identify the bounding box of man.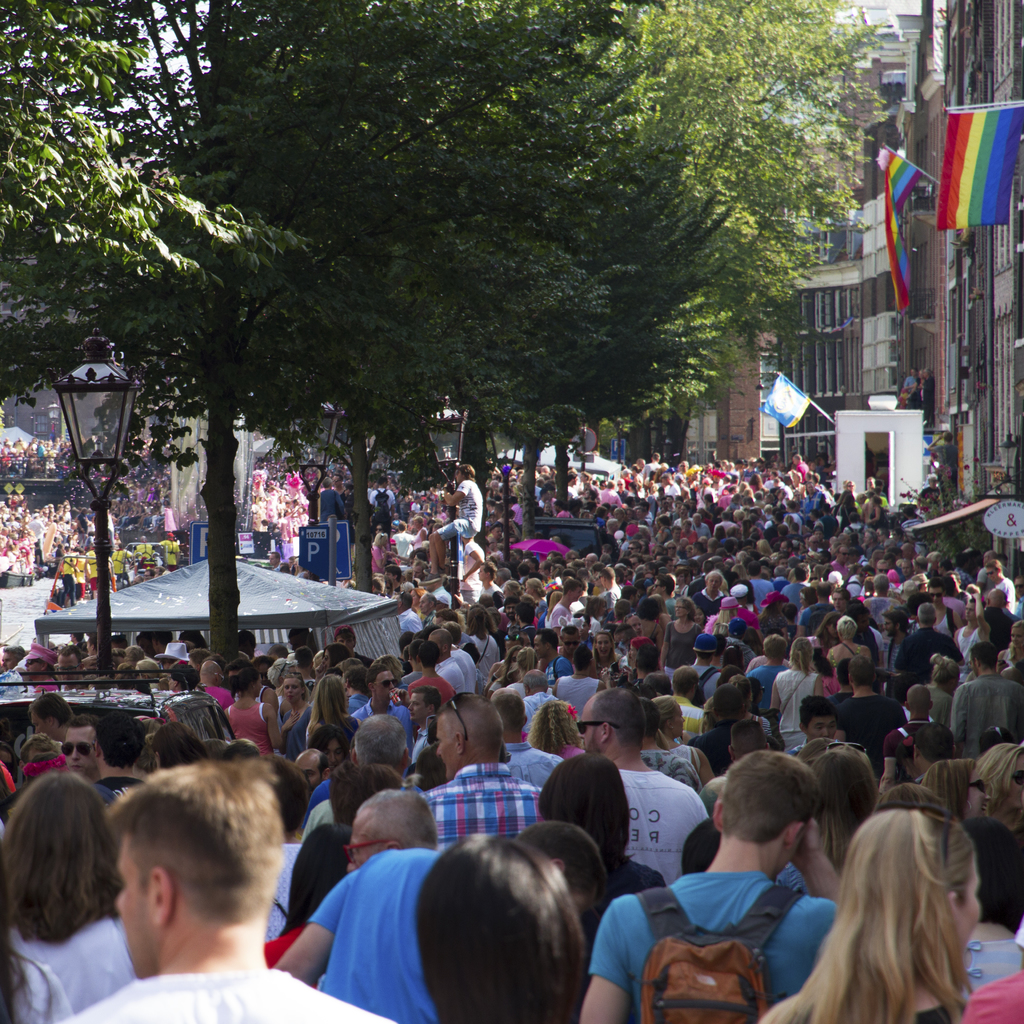
[416, 698, 554, 844].
